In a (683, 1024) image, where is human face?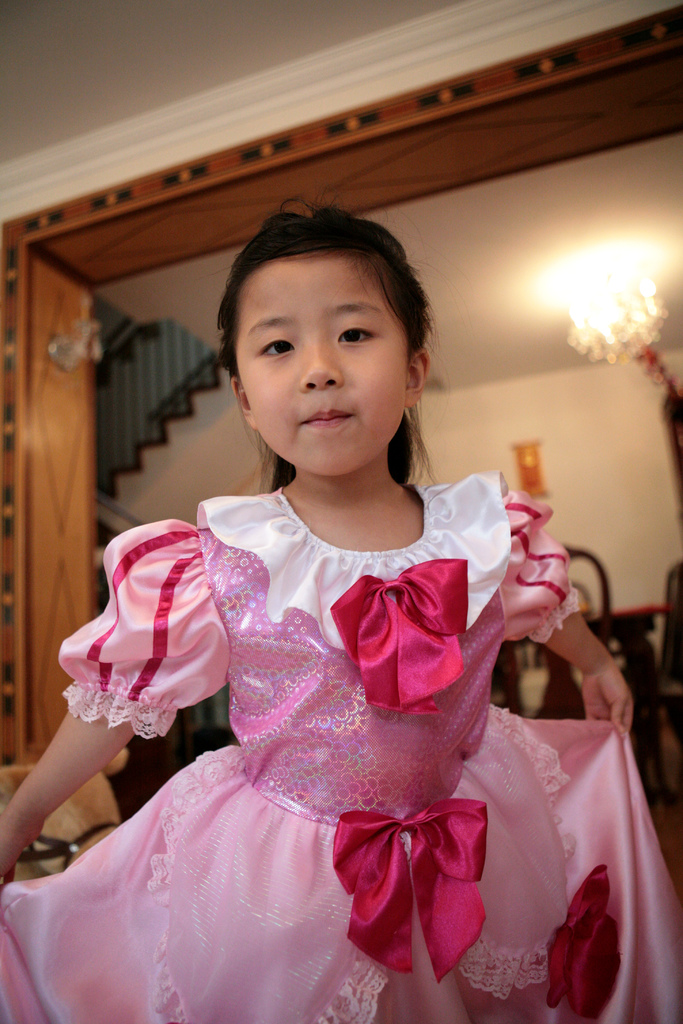
x1=235 y1=244 x2=404 y2=481.
